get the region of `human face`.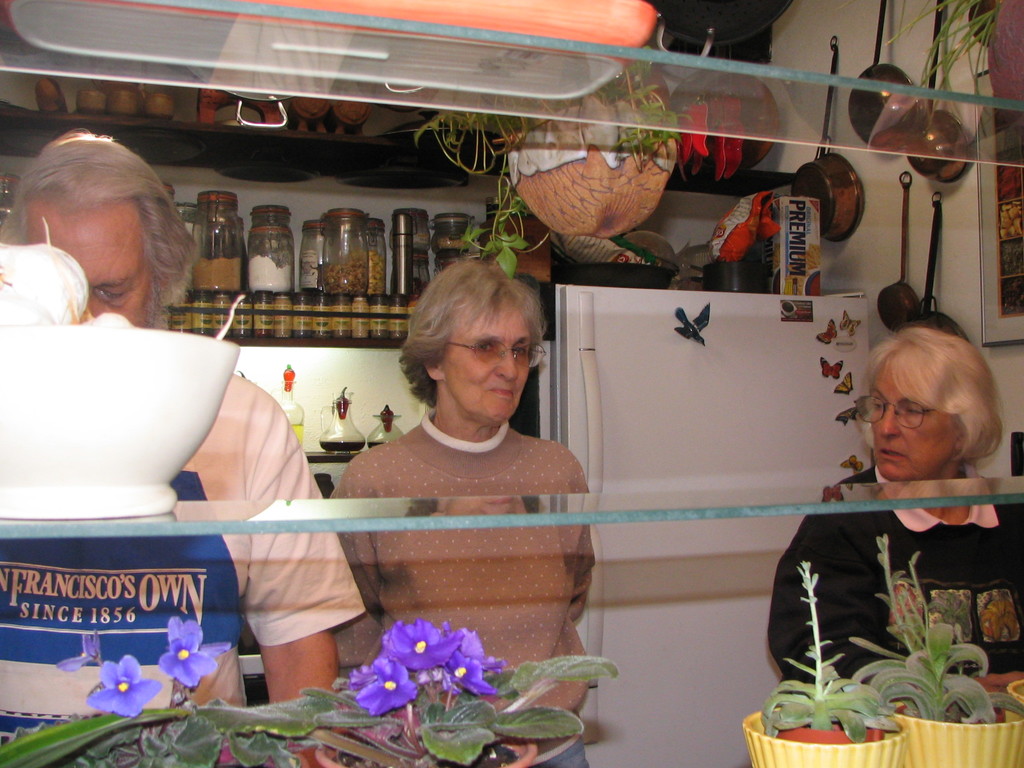
bbox(25, 198, 153, 326).
